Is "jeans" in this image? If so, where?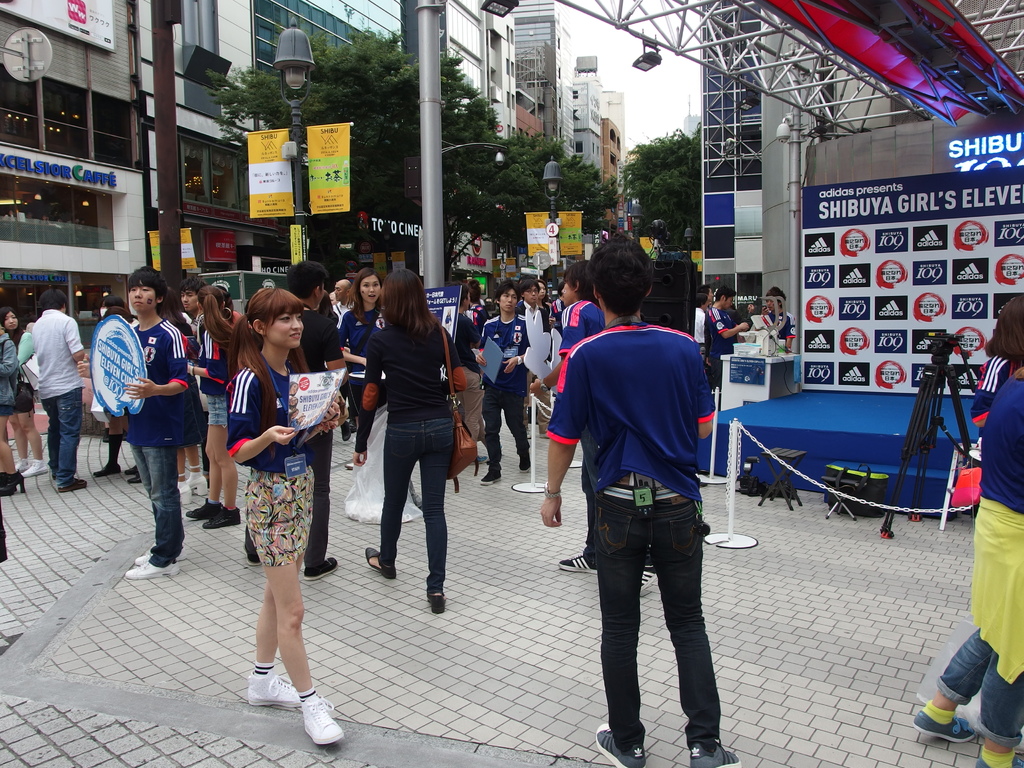
Yes, at bbox=[176, 374, 205, 449].
